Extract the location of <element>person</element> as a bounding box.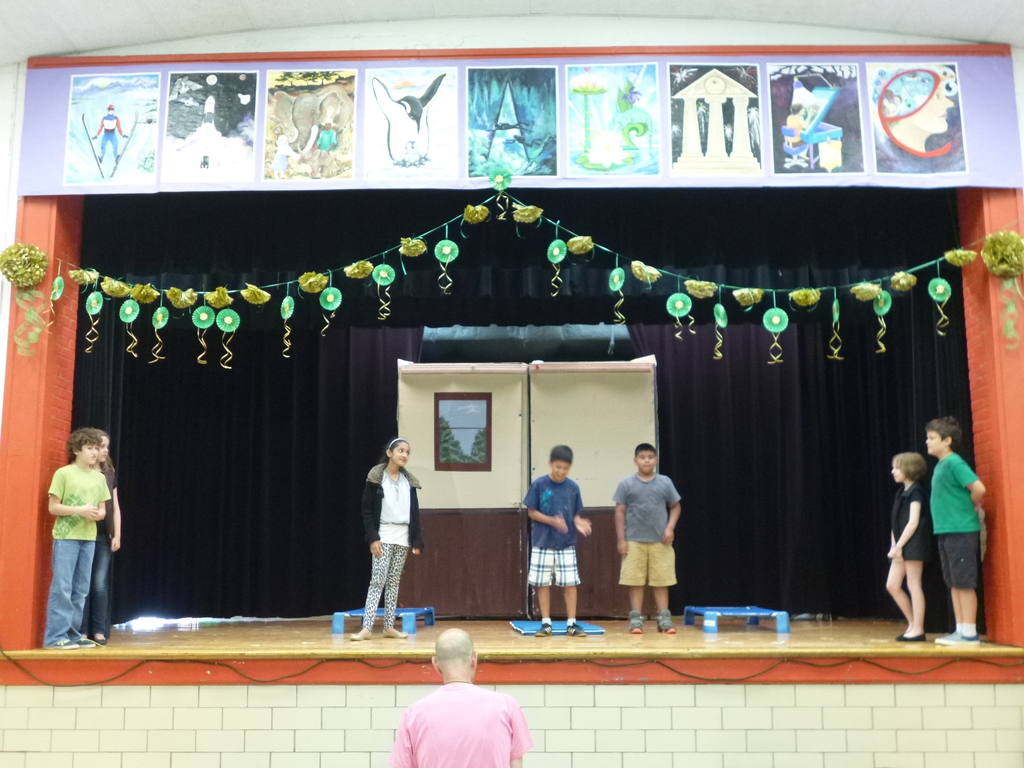
l=883, t=445, r=927, b=643.
